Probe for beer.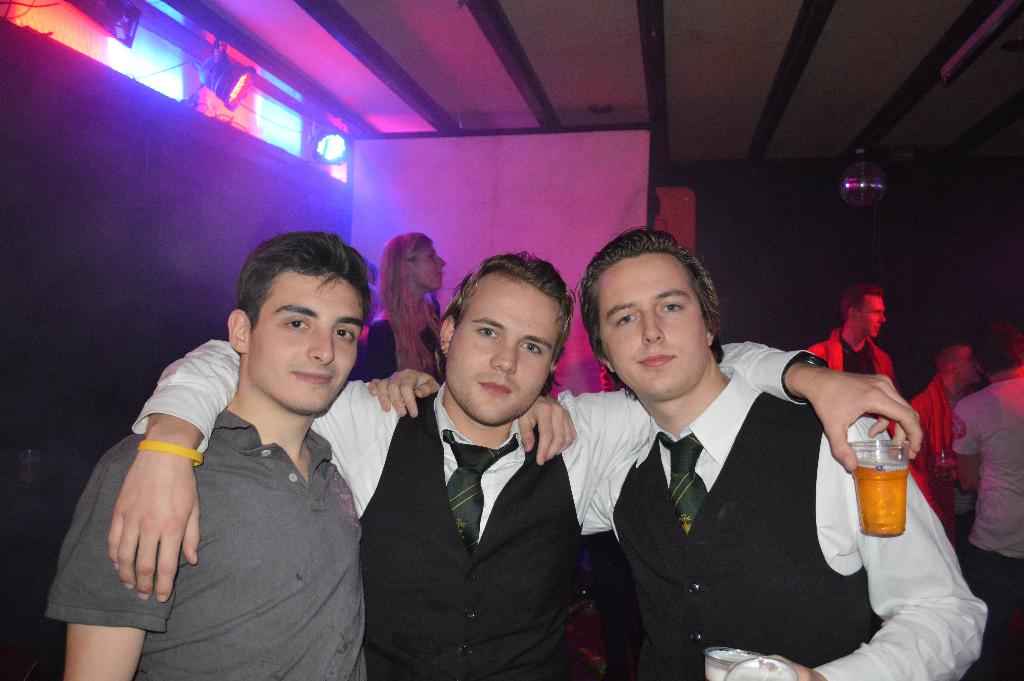
Probe result: {"x1": 847, "y1": 434, "x2": 919, "y2": 553}.
